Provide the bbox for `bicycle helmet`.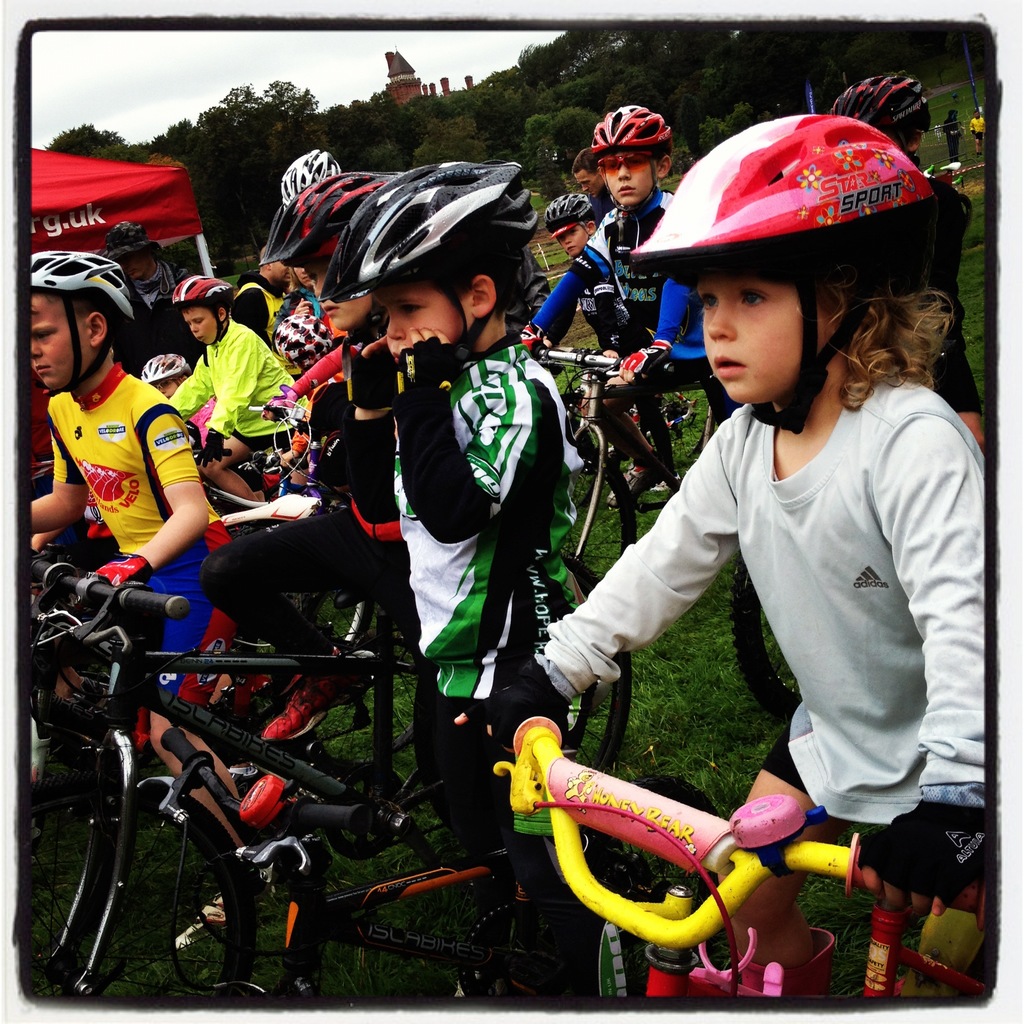
select_region(828, 70, 934, 165).
